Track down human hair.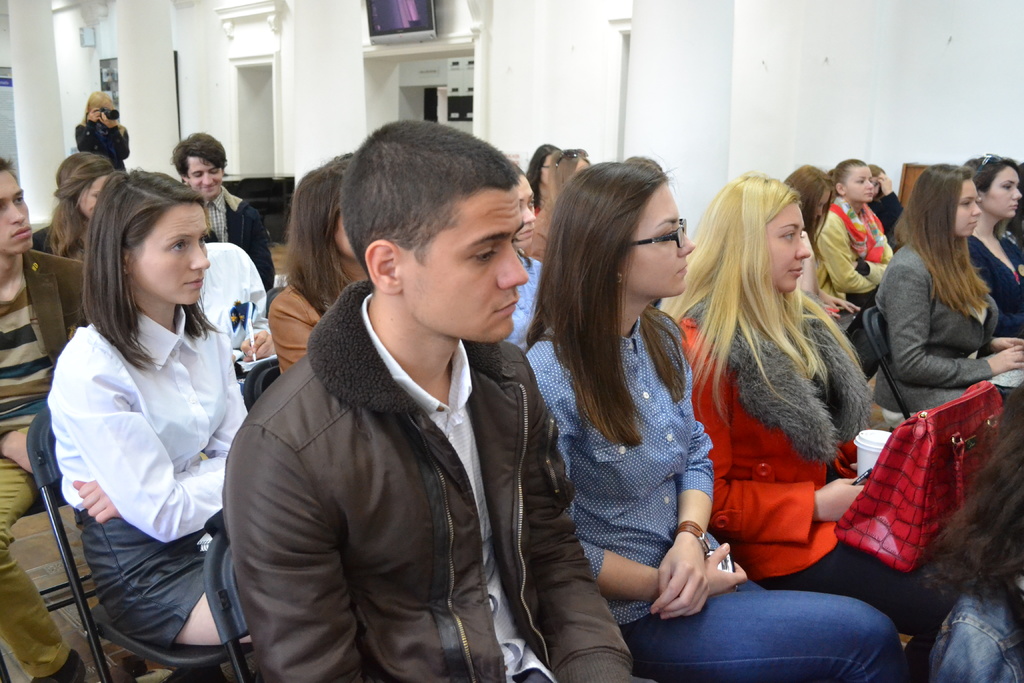
Tracked to (49,161,209,373).
